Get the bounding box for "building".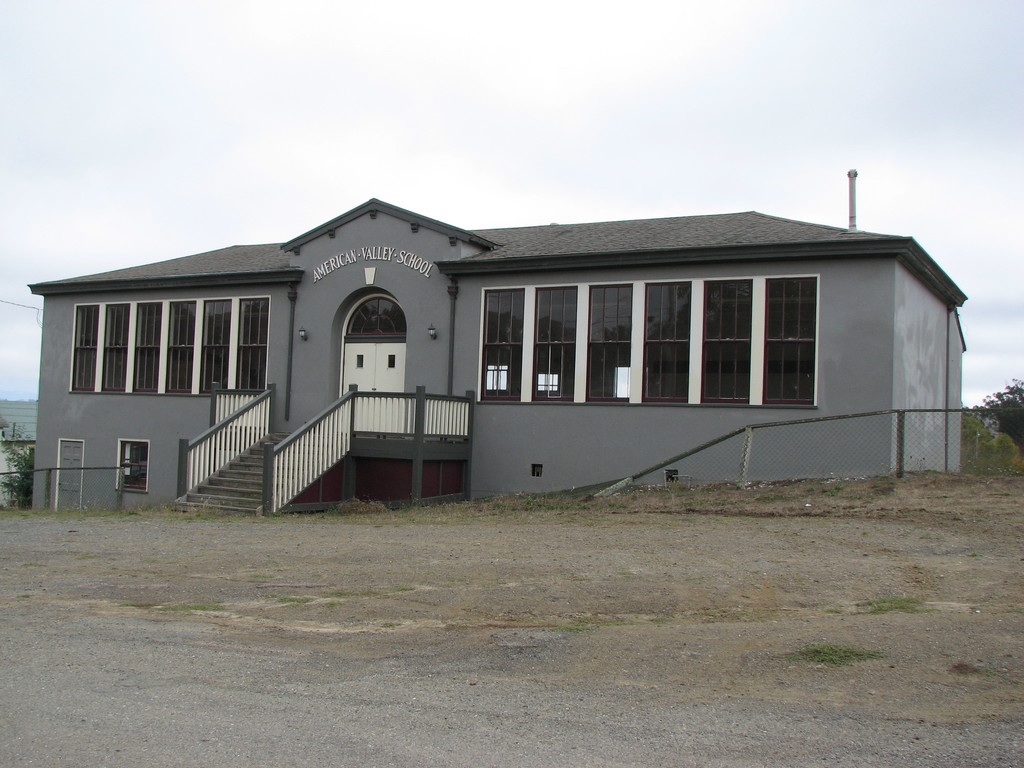
x1=25, y1=170, x2=965, y2=516.
